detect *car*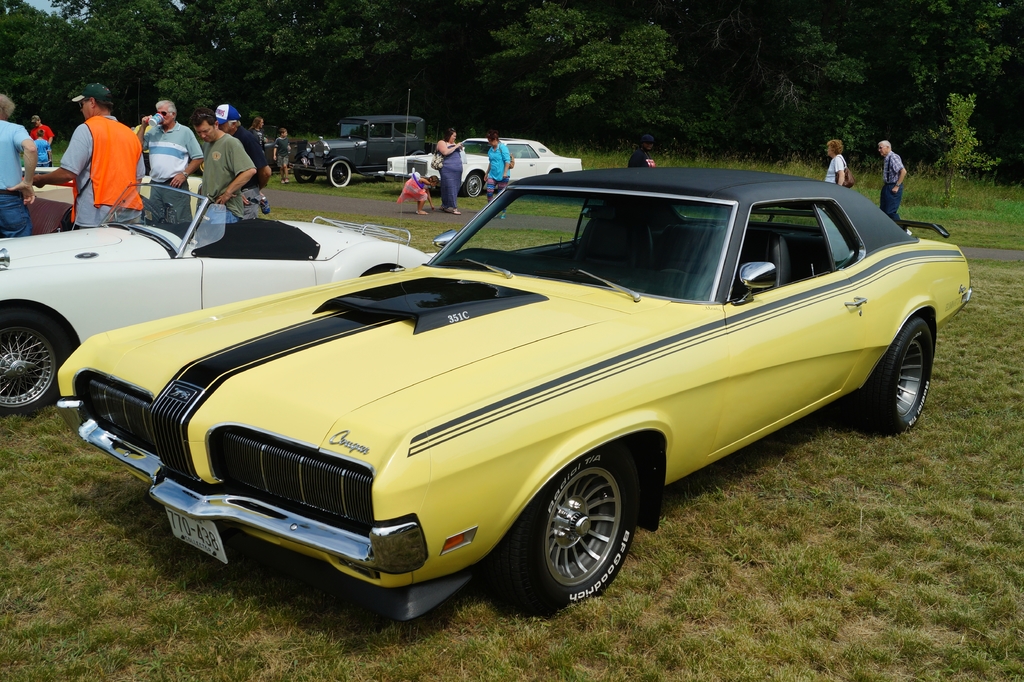
<box>383,134,582,202</box>
